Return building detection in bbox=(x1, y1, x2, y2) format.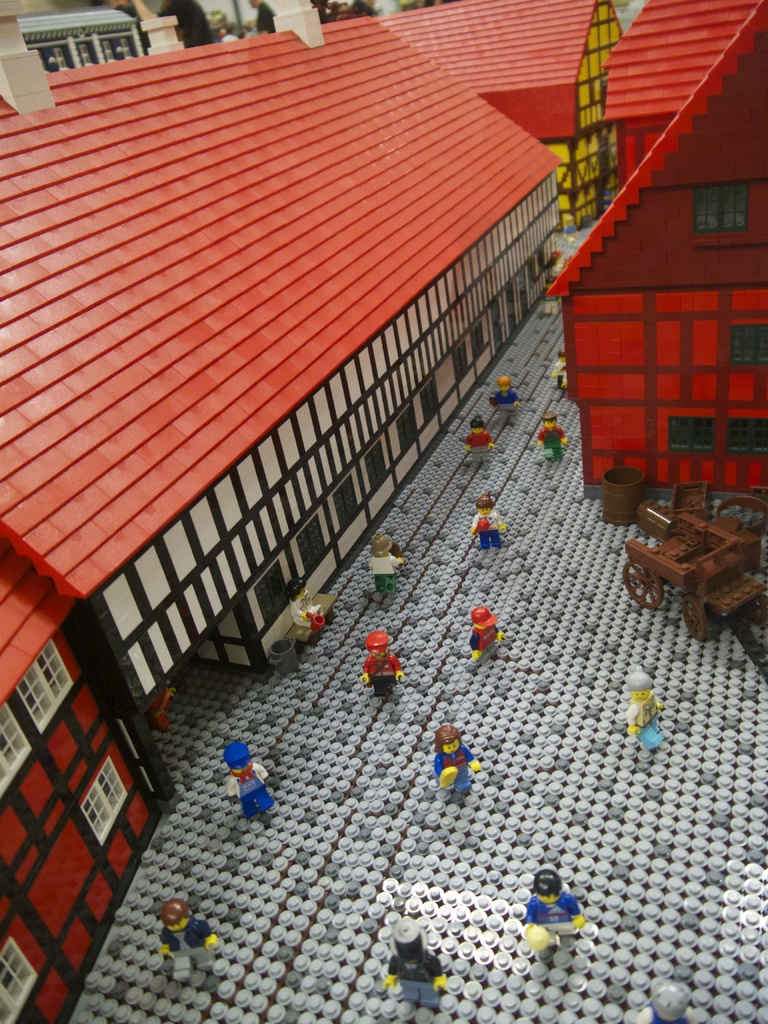
bbox=(9, 8, 140, 76).
